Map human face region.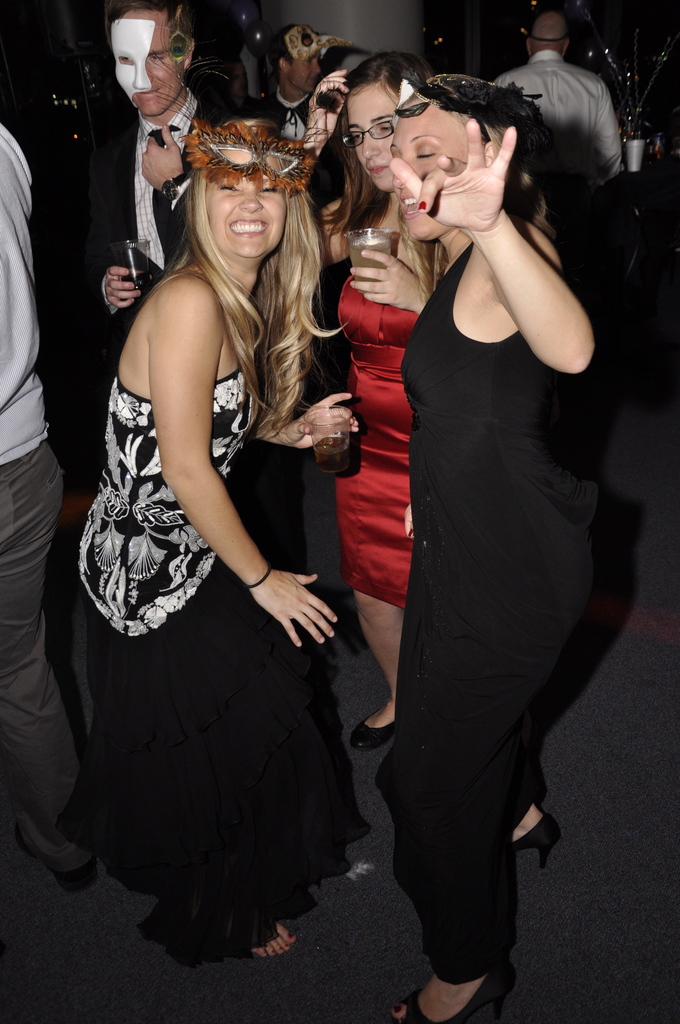
Mapped to select_region(403, 102, 468, 239).
